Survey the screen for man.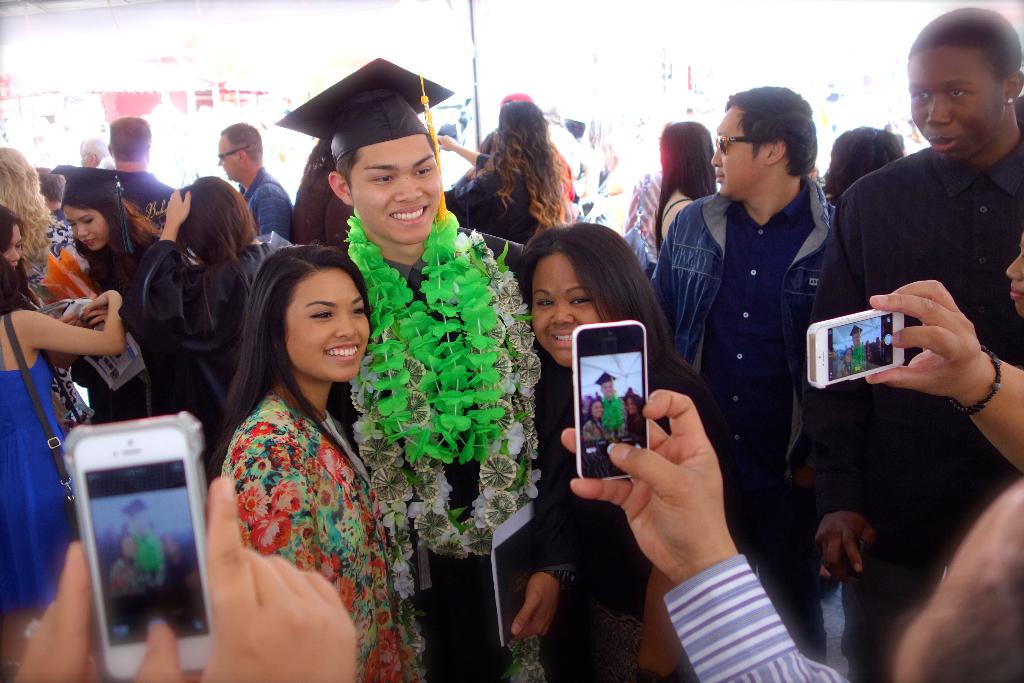
Survey found: l=662, t=86, r=857, b=605.
